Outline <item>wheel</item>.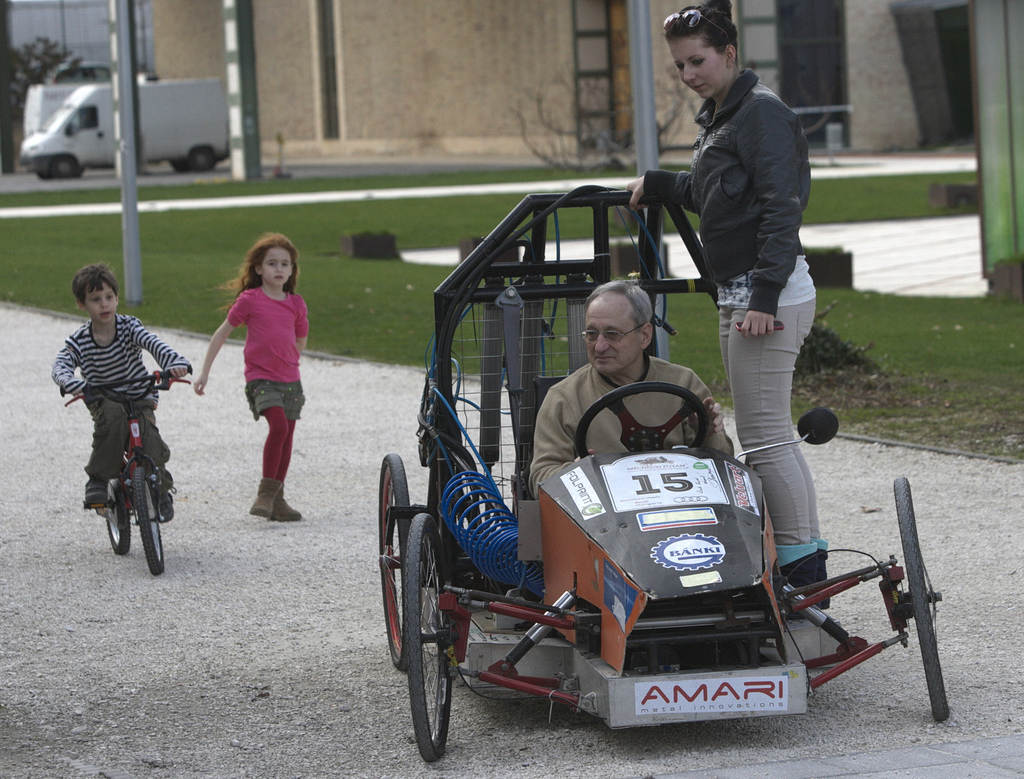
Outline: <box>883,477,953,729</box>.
